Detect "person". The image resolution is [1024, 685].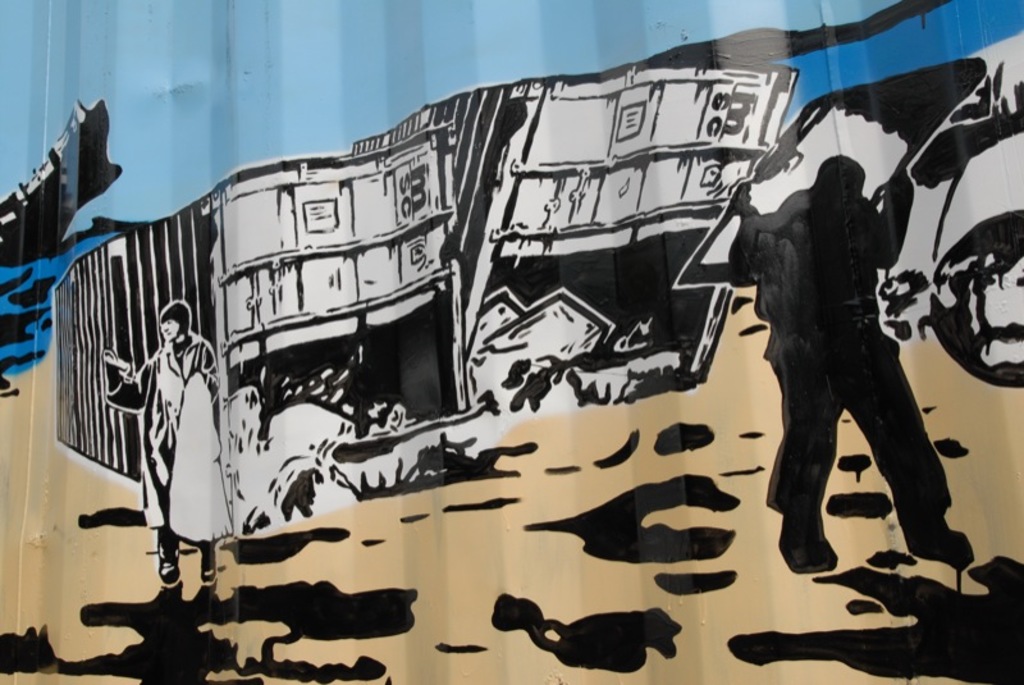
rect(101, 303, 219, 593).
